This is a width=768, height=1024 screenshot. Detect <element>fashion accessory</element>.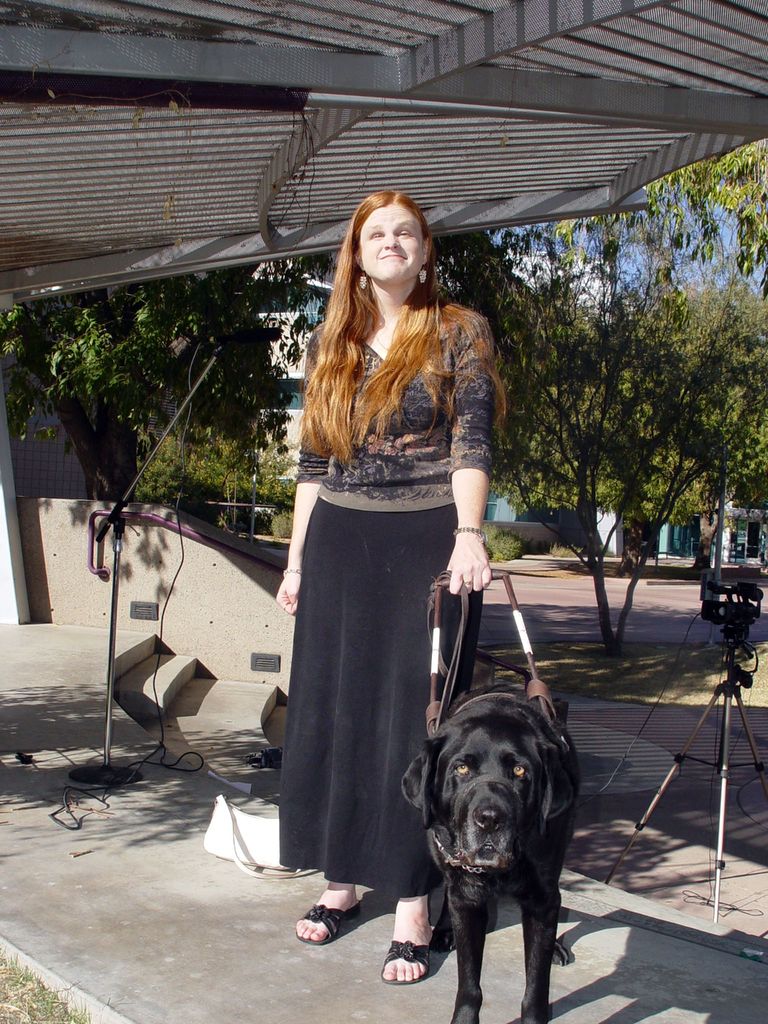
415 266 428 285.
